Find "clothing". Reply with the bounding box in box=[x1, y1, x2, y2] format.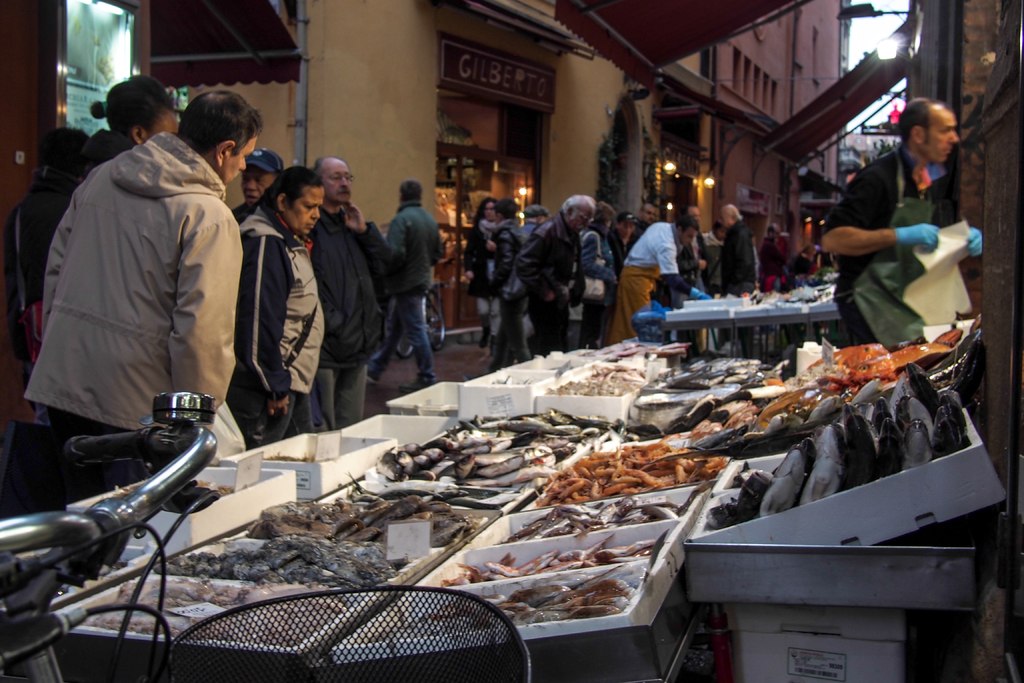
box=[368, 202, 438, 375].
